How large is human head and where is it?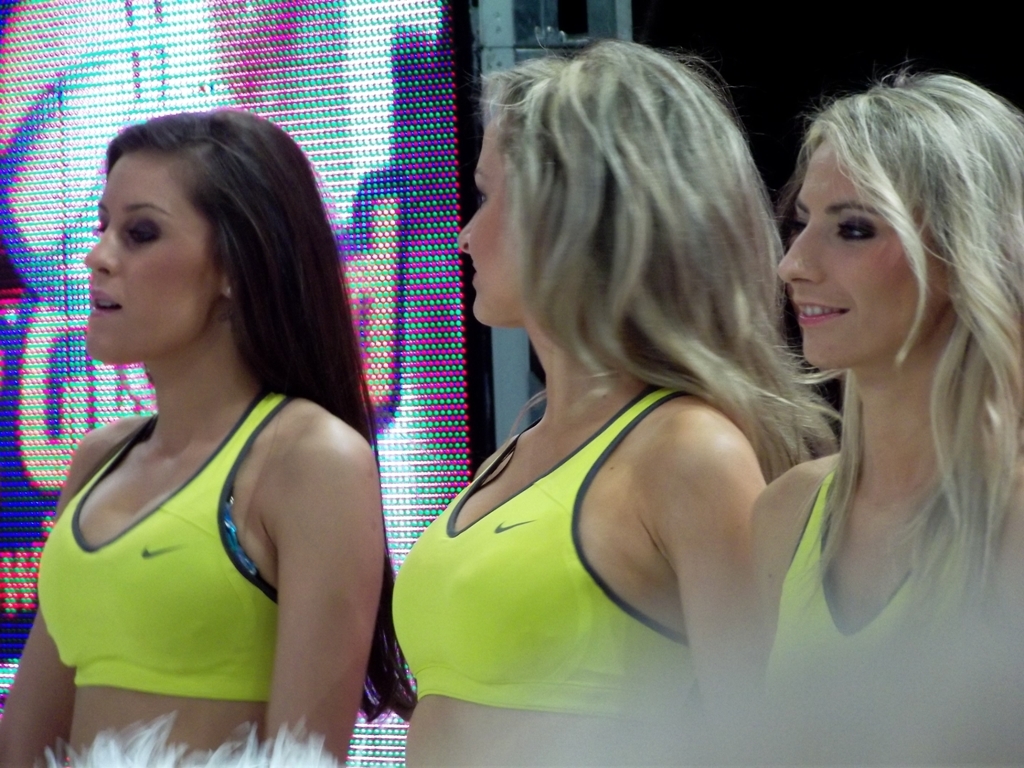
Bounding box: <region>778, 70, 1023, 368</region>.
